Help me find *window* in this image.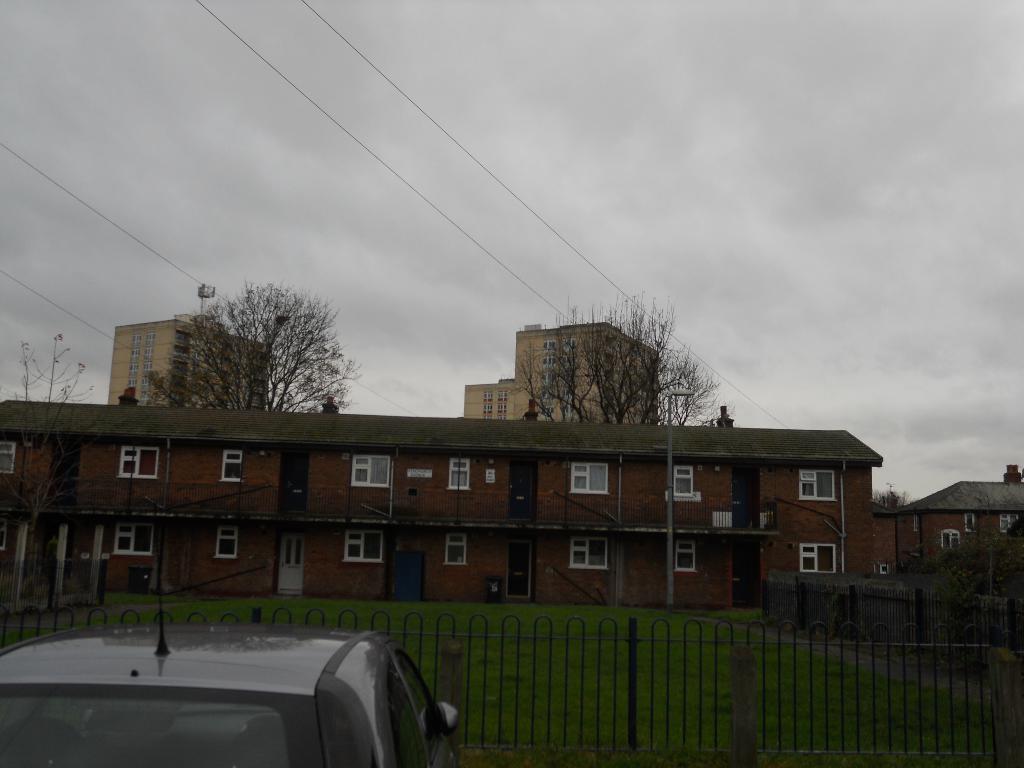
Found it: Rect(452, 461, 474, 490).
